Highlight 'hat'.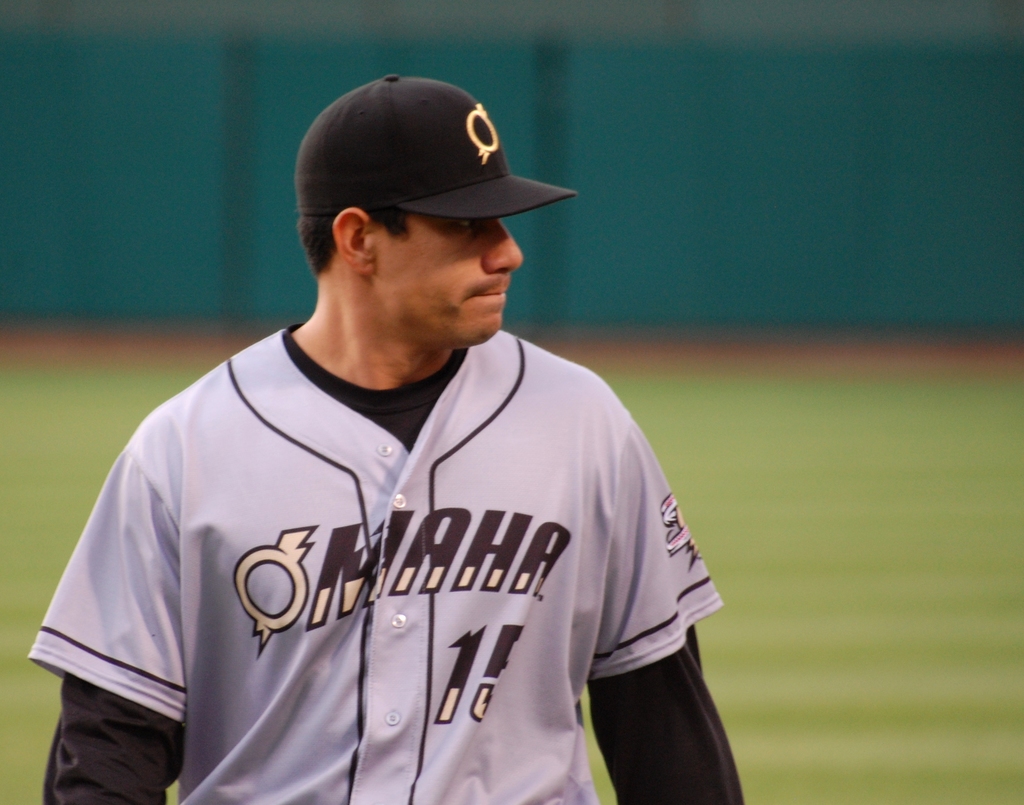
Highlighted region: 301,76,575,218.
